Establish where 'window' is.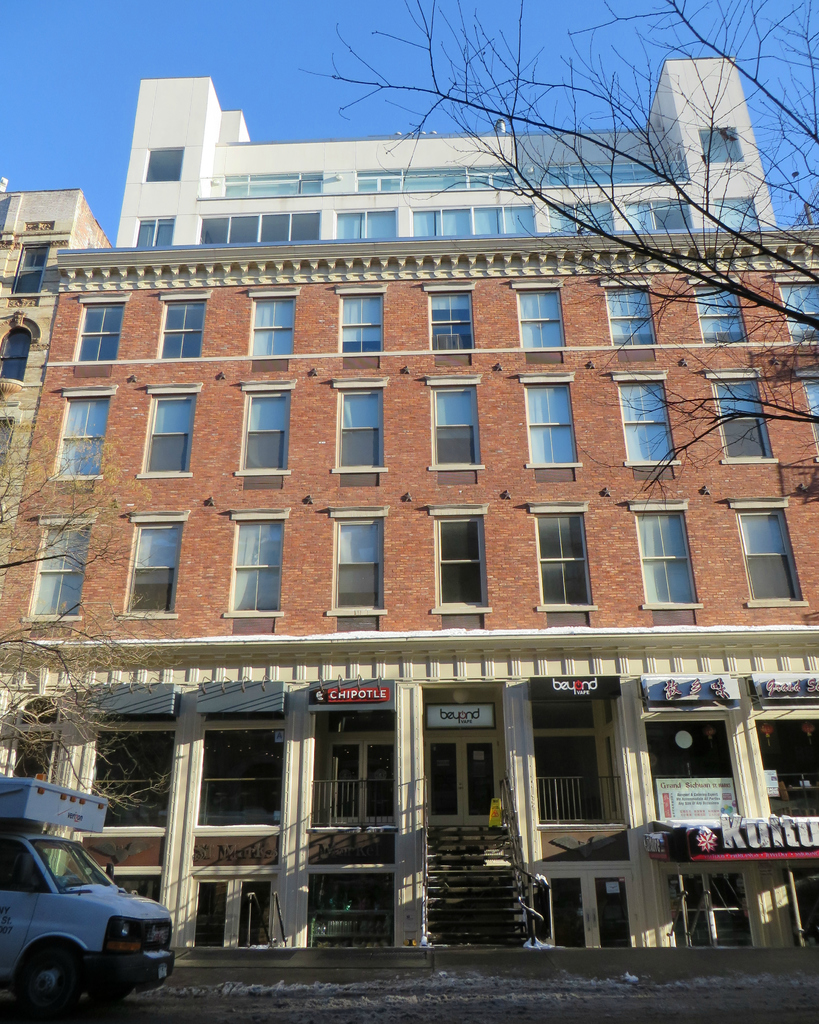
Established at bbox(159, 305, 205, 365).
